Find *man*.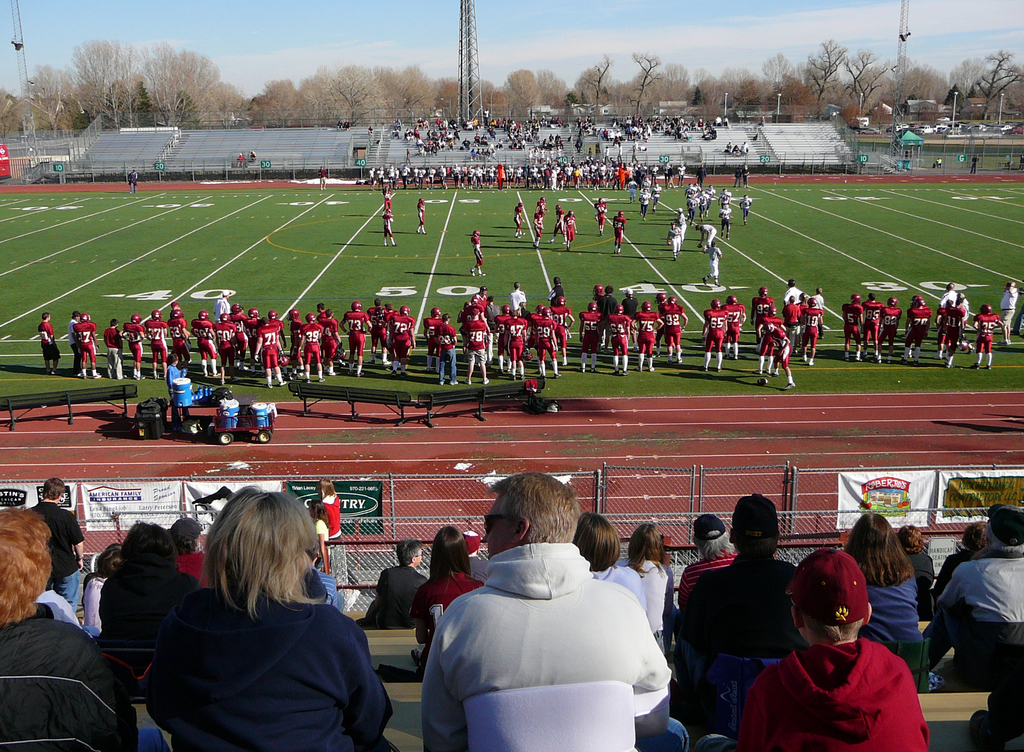
610 207 628 253.
